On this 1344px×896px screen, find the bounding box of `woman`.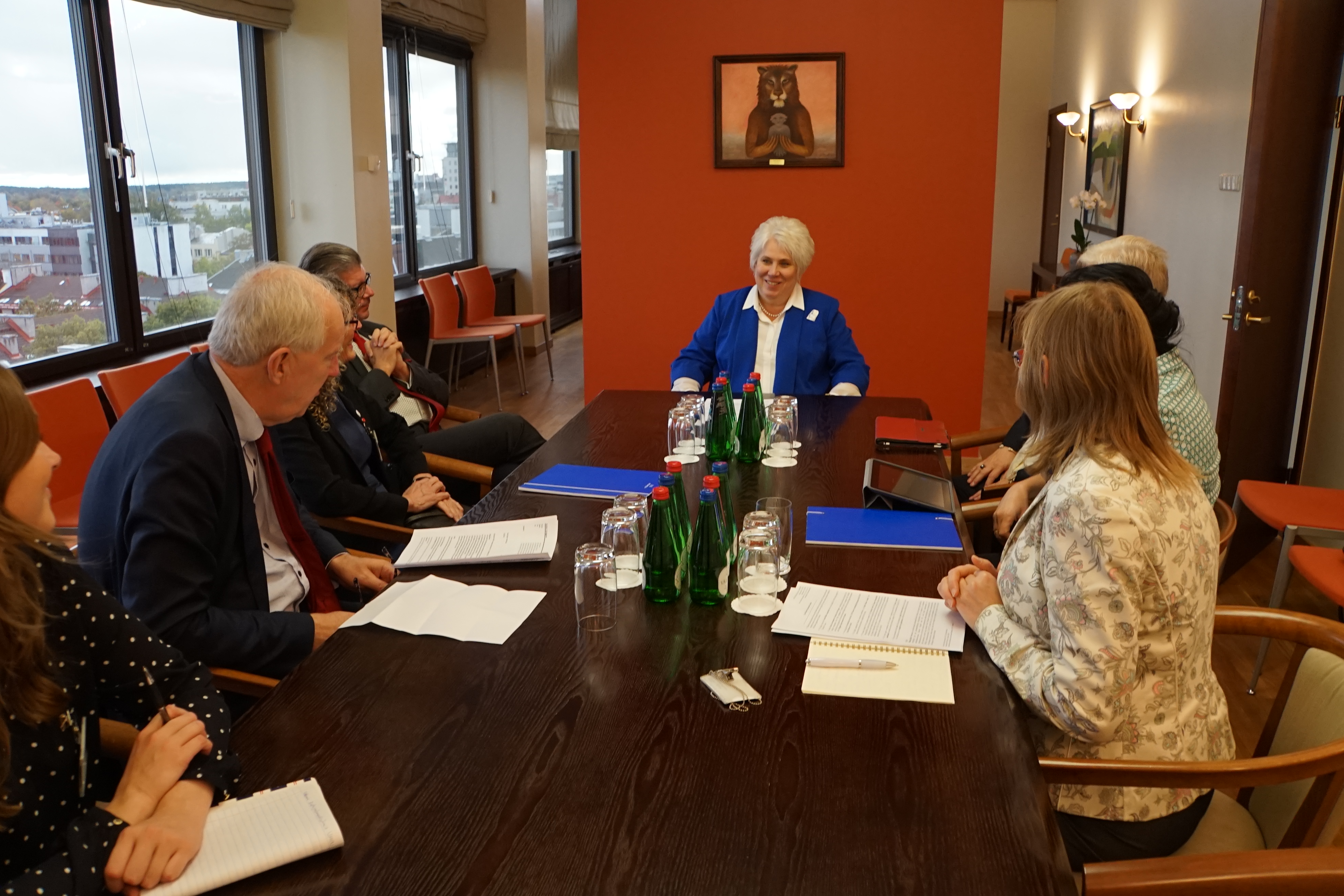
Bounding box: BBox(230, 73, 298, 135).
